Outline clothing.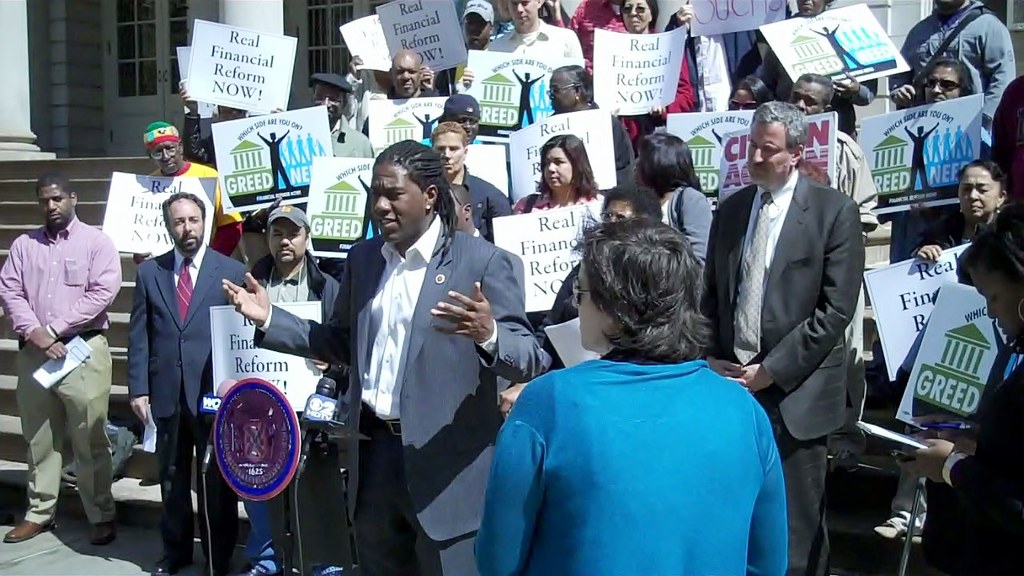
Outline: pyautogui.locateOnScreen(915, 218, 974, 261).
